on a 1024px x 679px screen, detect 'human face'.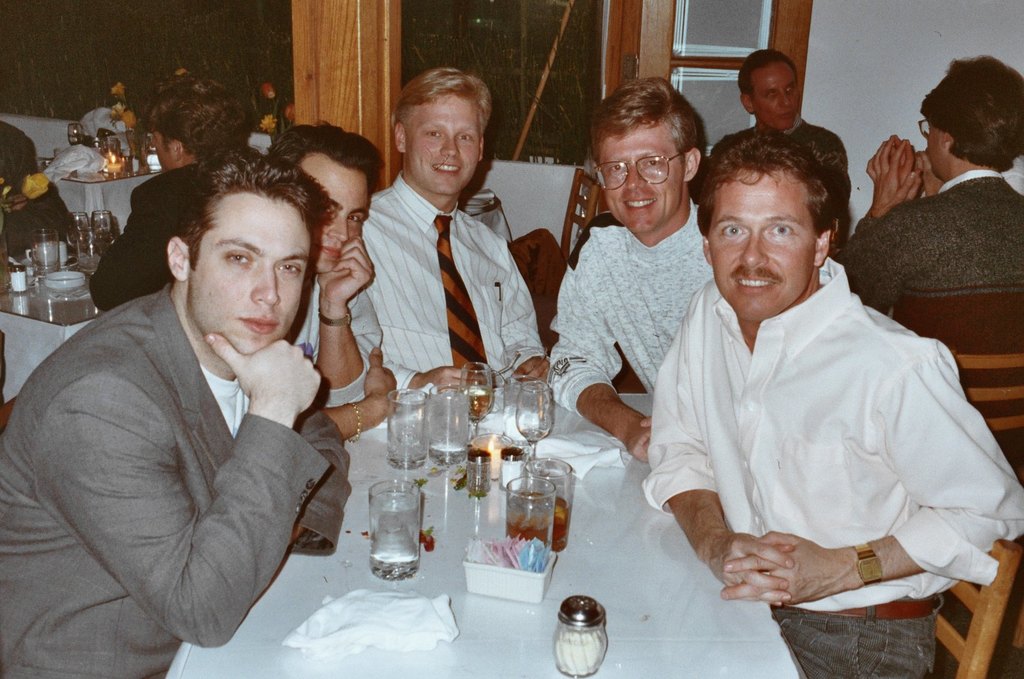
927,122,943,175.
